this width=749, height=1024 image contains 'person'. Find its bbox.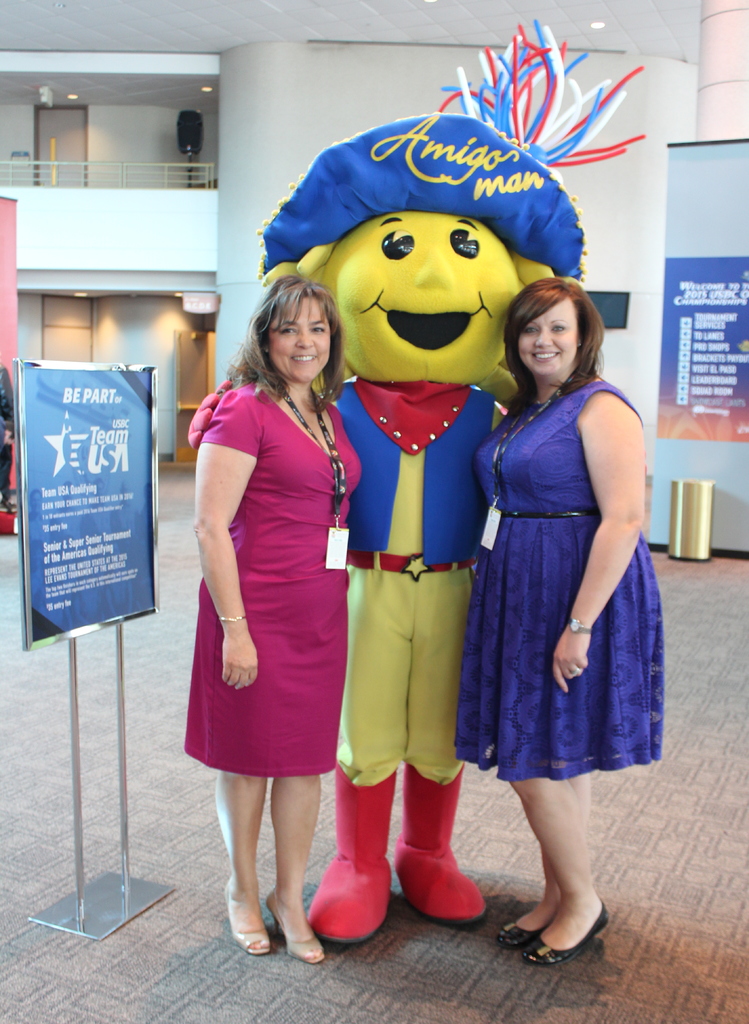
{"left": 0, "top": 366, "right": 19, "bottom": 508}.
